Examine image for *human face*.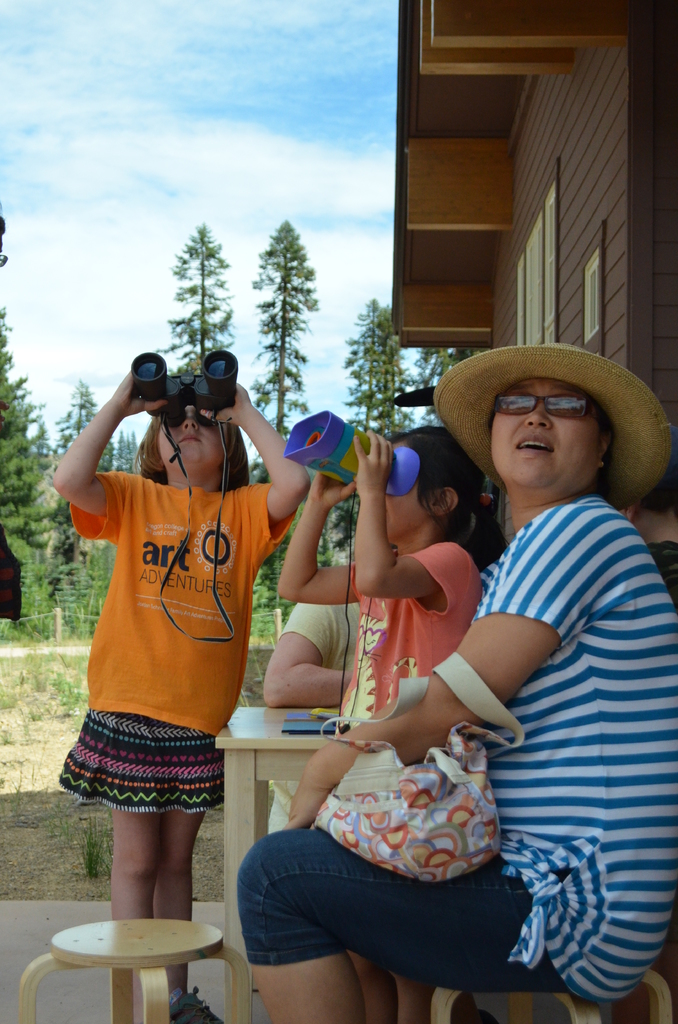
Examination result: pyautogui.locateOnScreen(497, 379, 616, 474).
